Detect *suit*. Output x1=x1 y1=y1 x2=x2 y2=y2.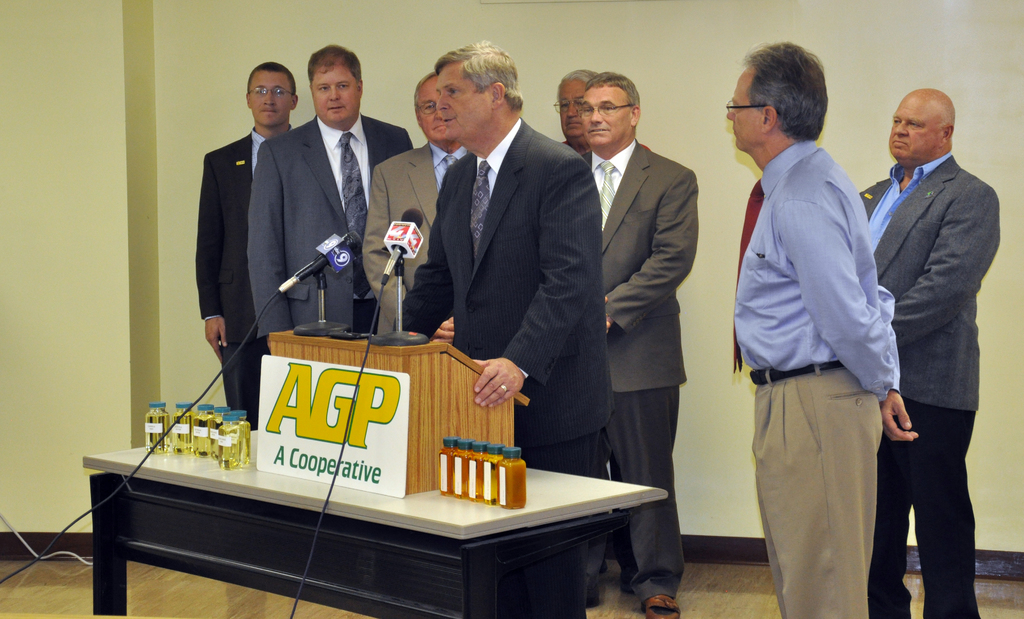
x1=392 y1=41 x2=608 y2=461.
